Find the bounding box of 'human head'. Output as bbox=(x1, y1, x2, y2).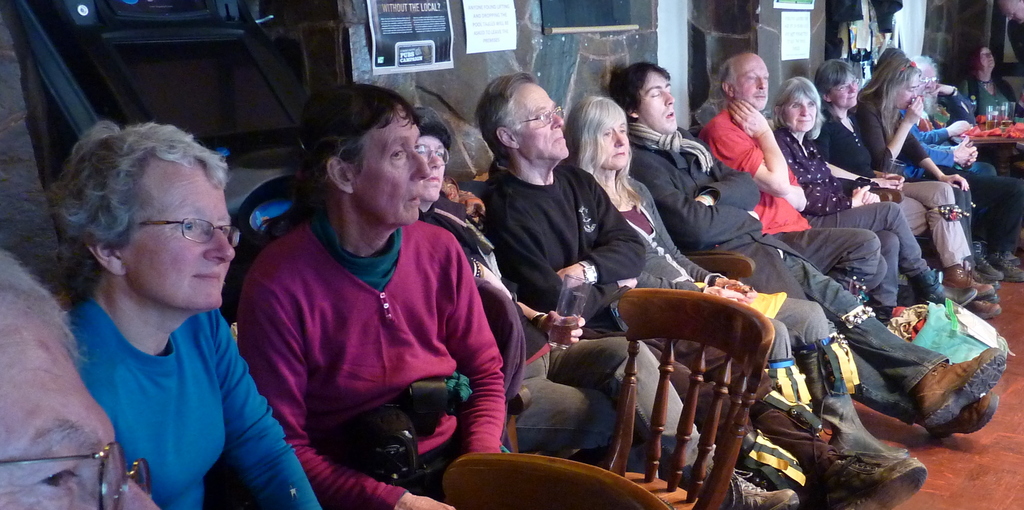
bbox=(872, 60, 916, 111).
